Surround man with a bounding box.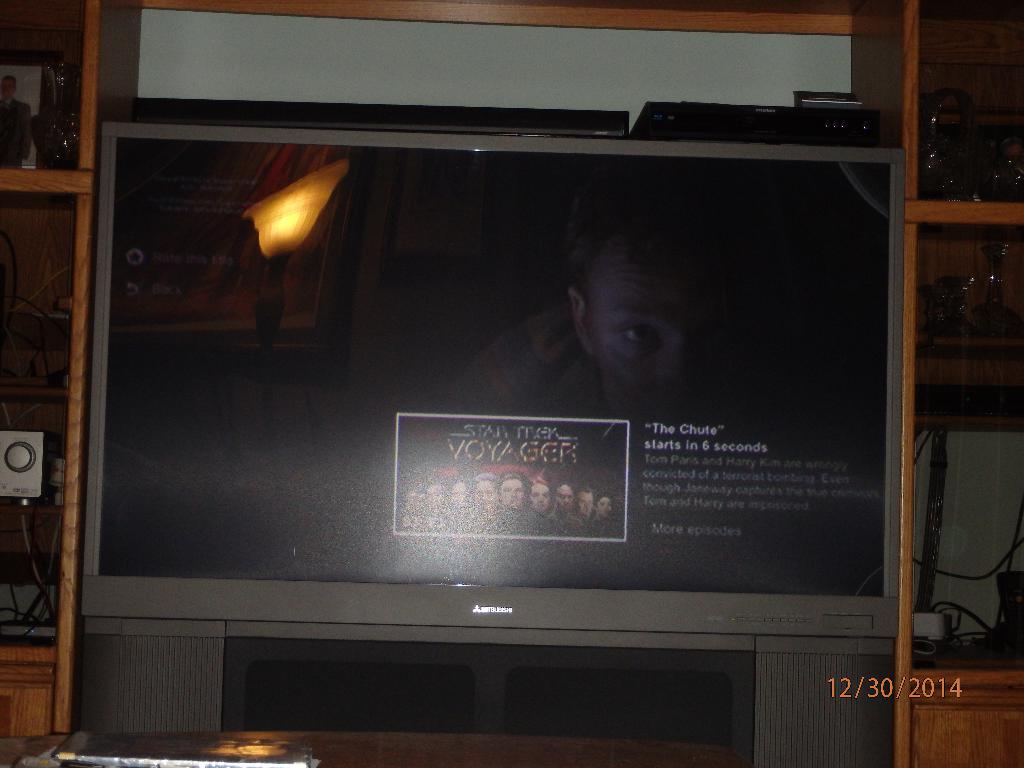
(left=435, top=202, right=811, bottom=440).
